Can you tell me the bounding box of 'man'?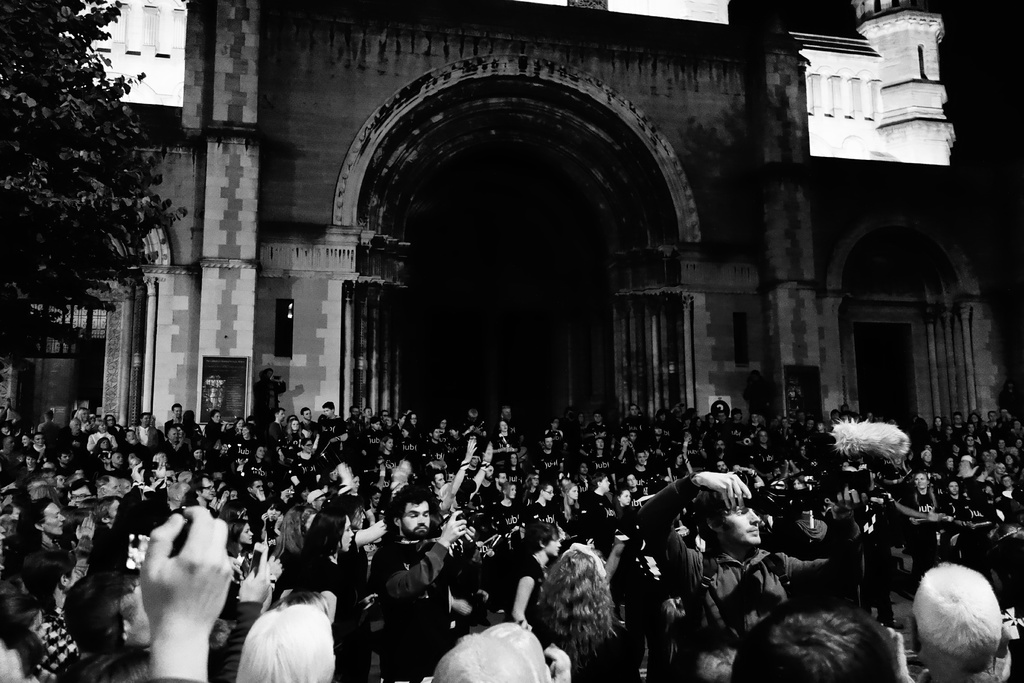
rect(501, 407, 522, 446).
